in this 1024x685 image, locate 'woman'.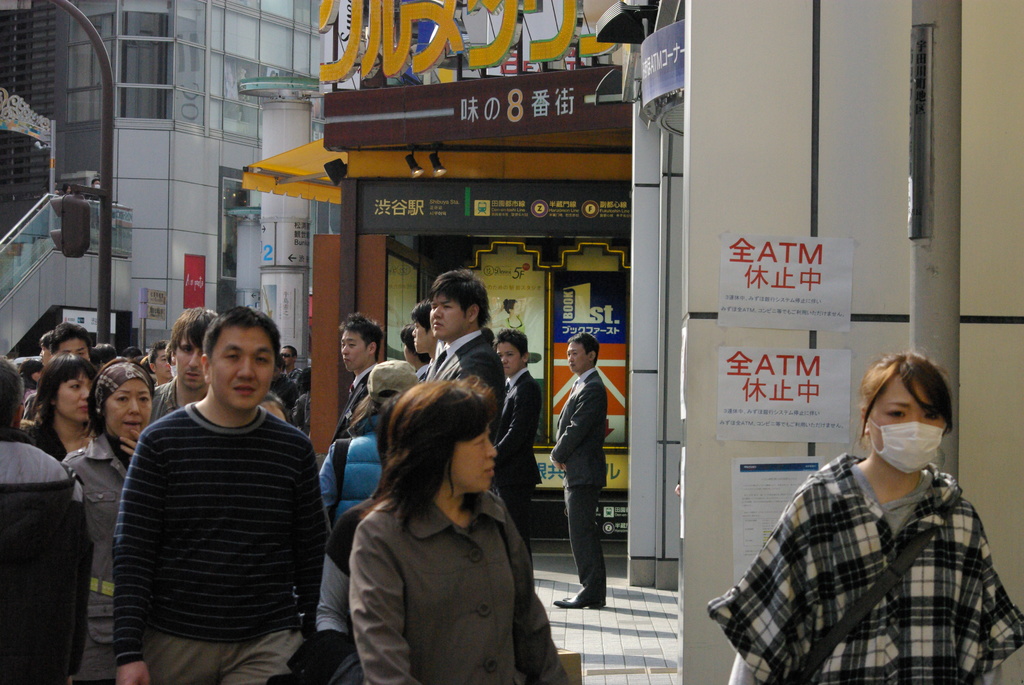
Bounding box: Rect(18, 356, 93, 462).
